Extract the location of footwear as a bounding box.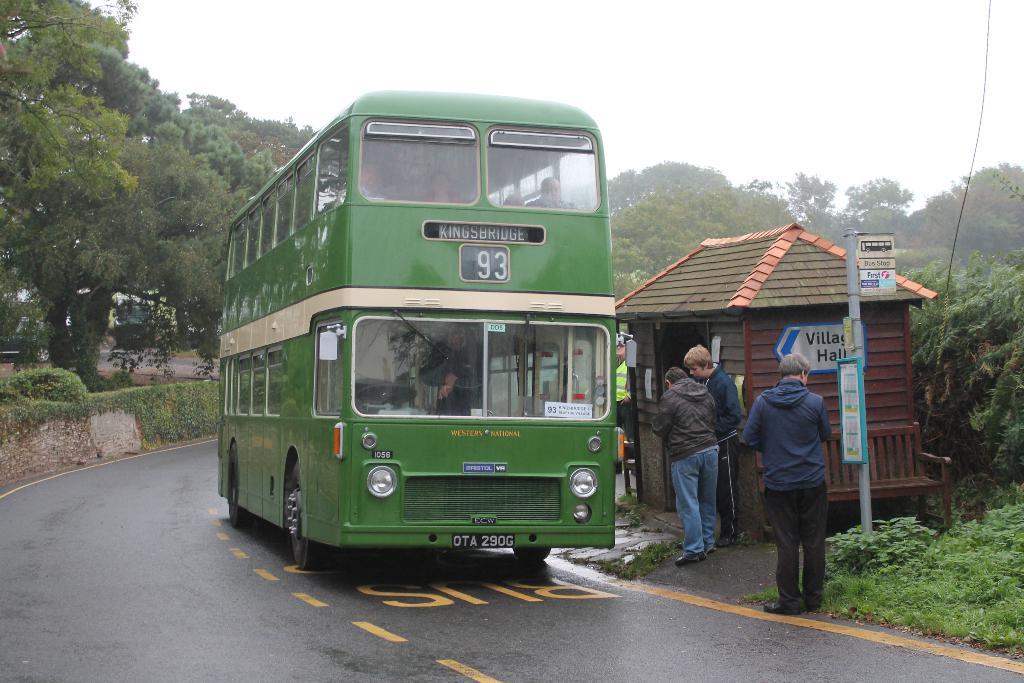
detection(806, 605, 815, 606).
